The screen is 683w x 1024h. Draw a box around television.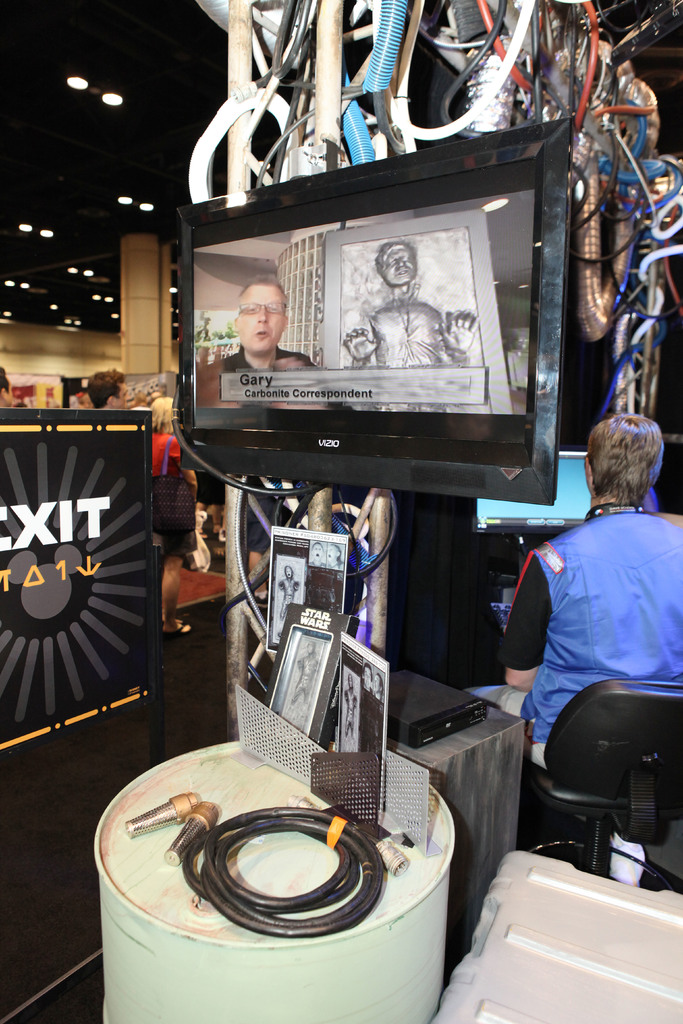
box=[466, 447, 588, 538].
